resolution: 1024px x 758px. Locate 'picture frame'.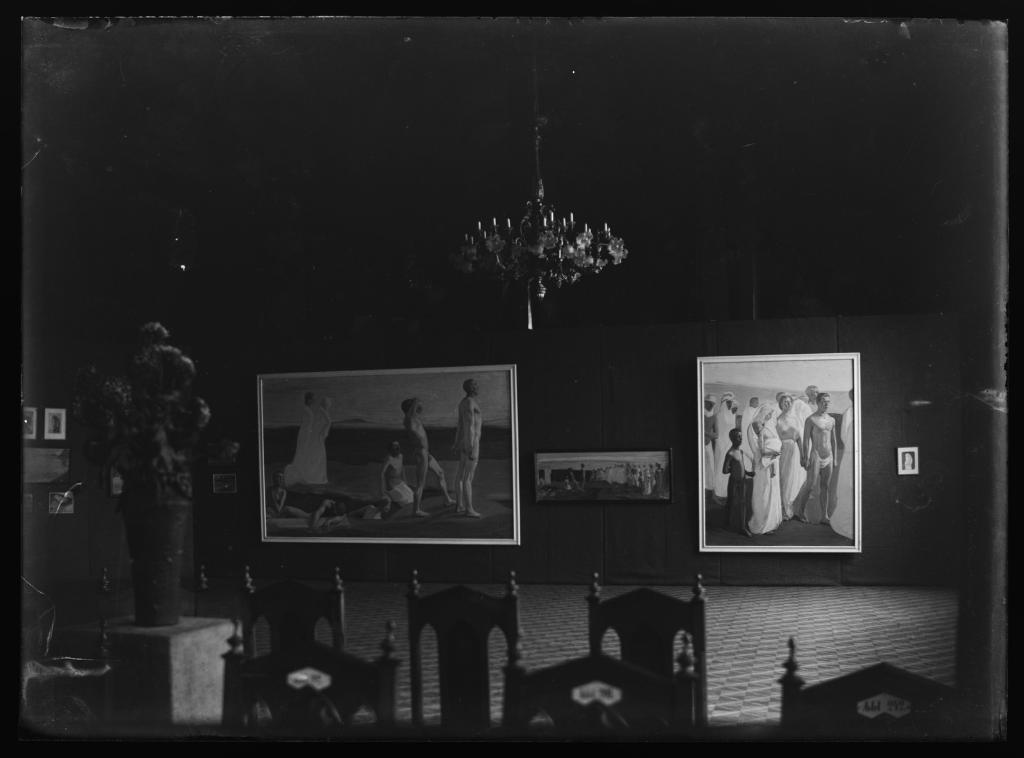
{"left": 532, "top": 446, "right": 674, "bottom": 504}.
